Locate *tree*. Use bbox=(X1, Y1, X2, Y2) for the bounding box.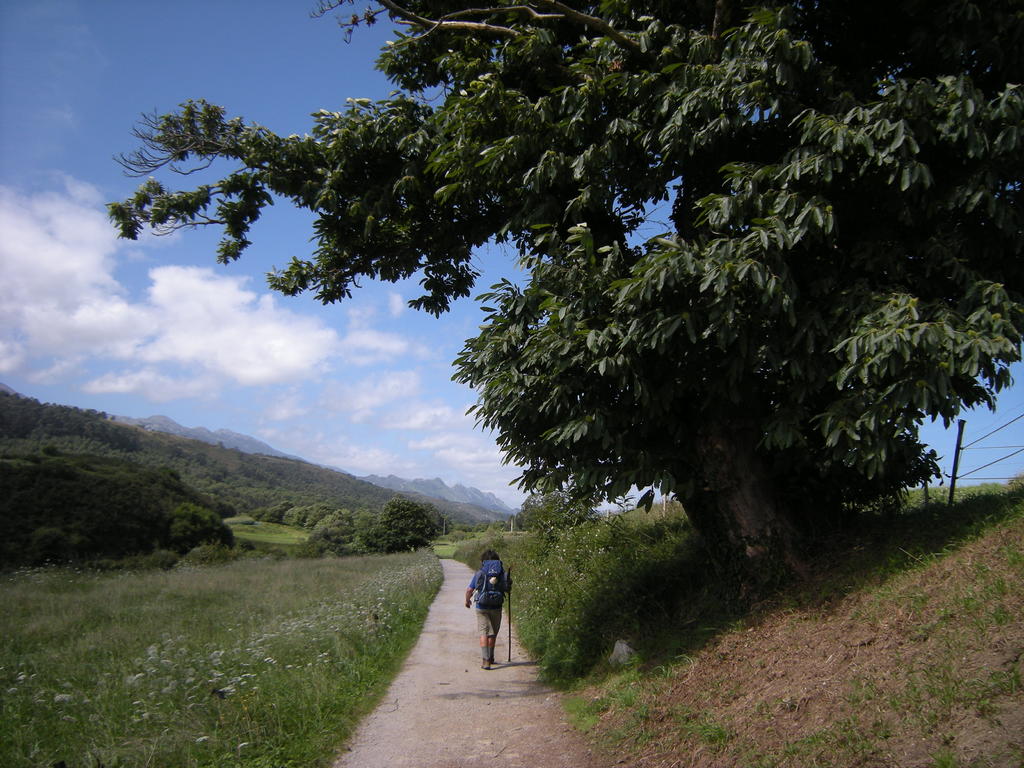
bbox=(102, 0, 1023, 598).
